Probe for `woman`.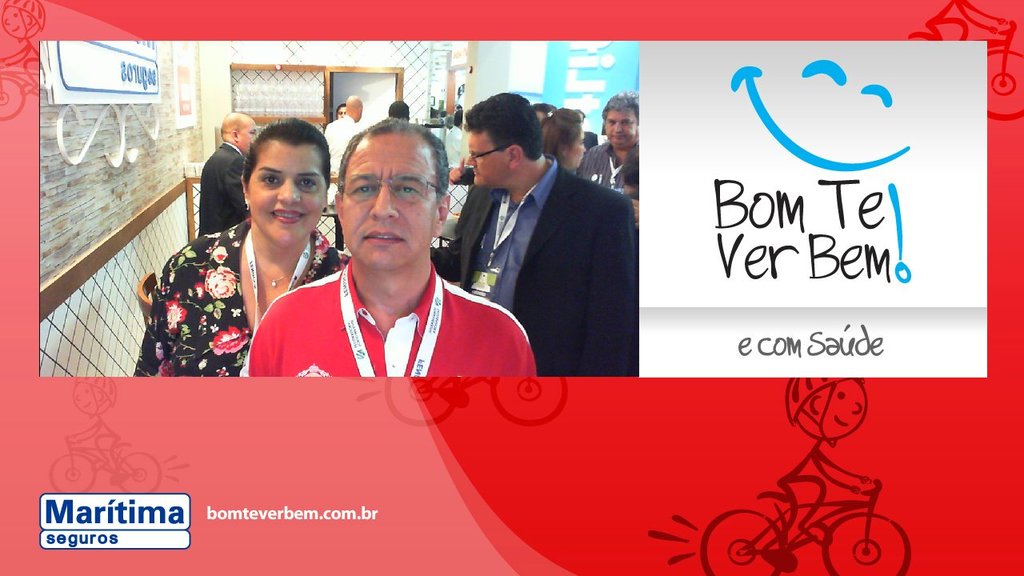
Probe result: {"left": 538, "top": 108, "right": 587, "bottom": 170}.
